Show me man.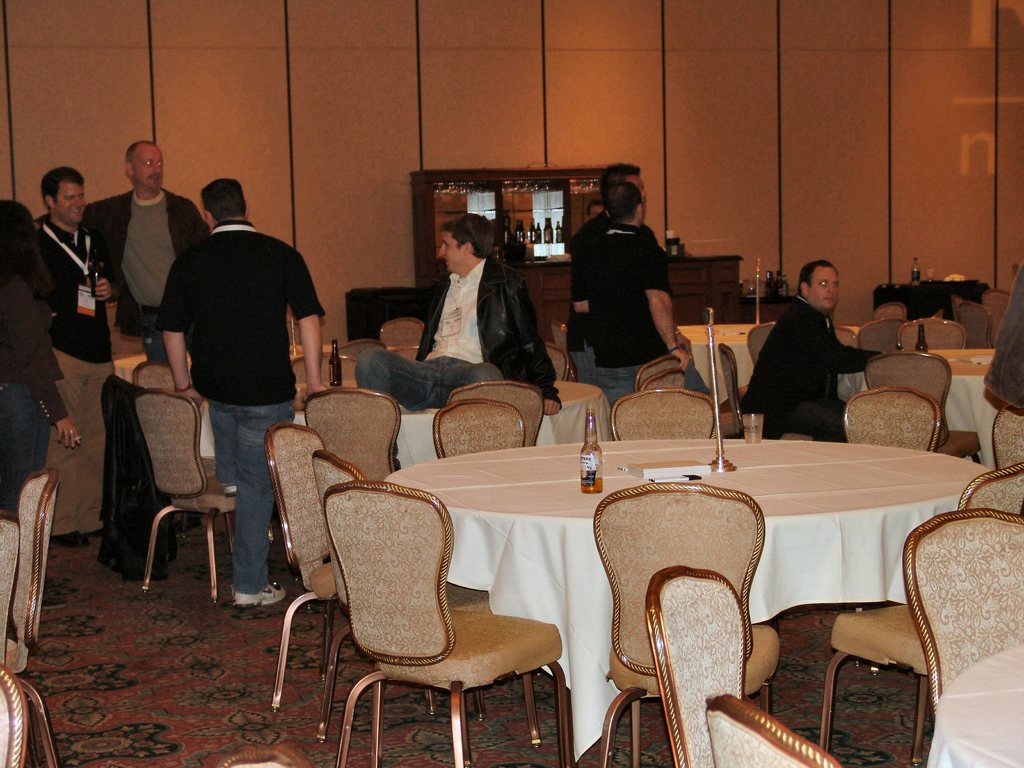
man is here: [137,184,321,610].
